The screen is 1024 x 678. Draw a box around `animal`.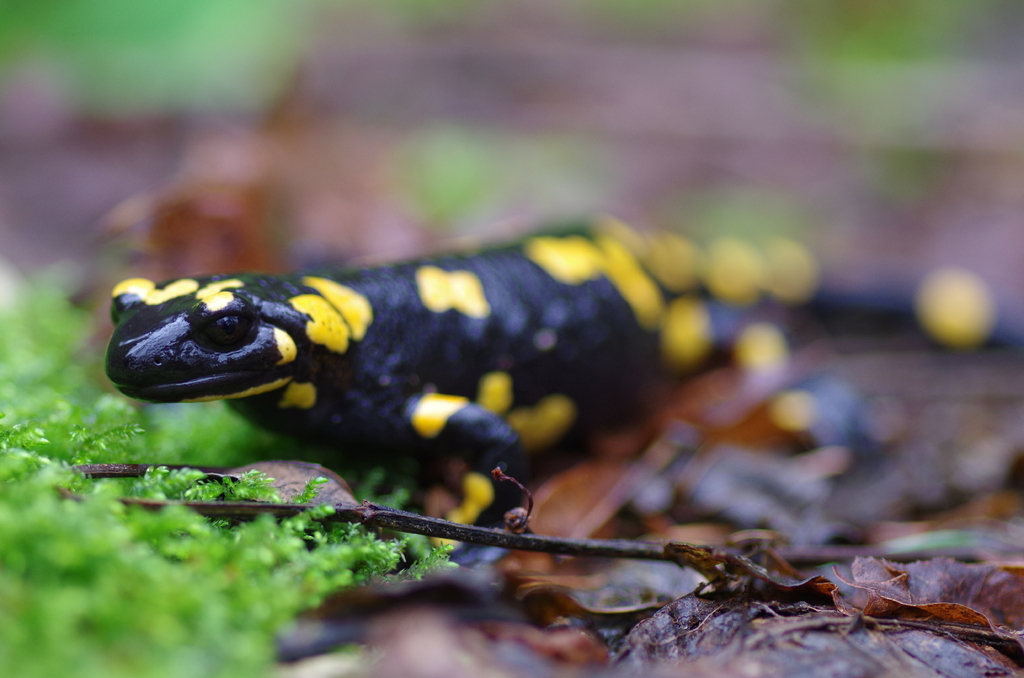
102:210:1023:553.
